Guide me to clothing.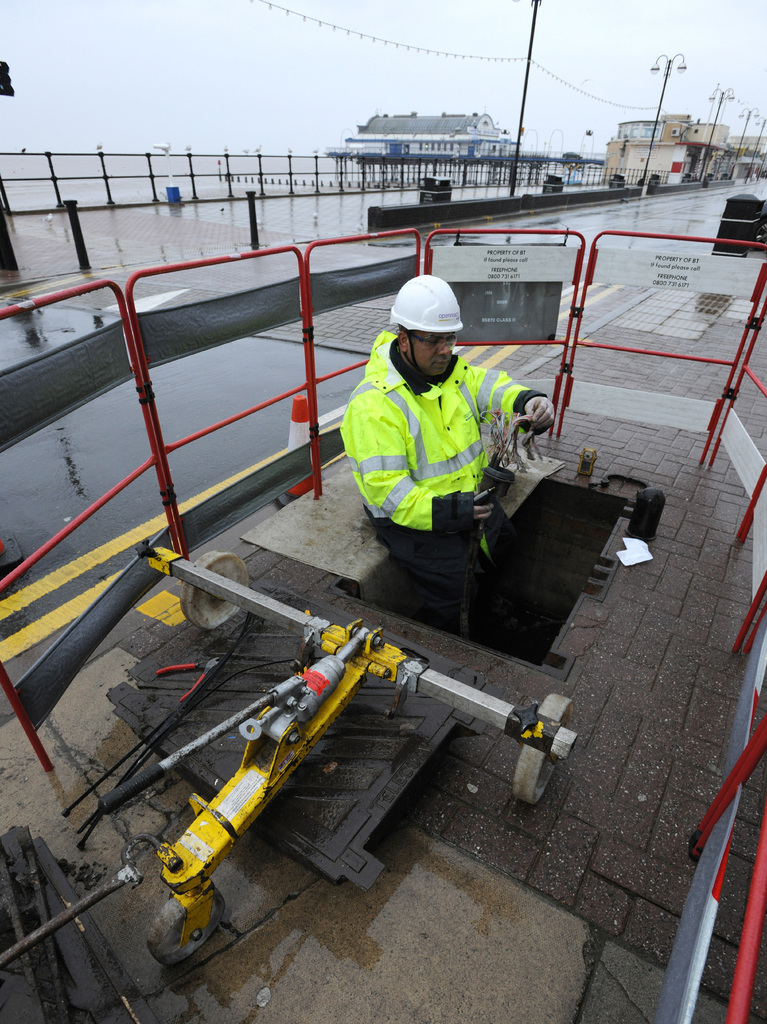
Guidance: {"x1": 351, "y1": 312, "x2": 530, "y2": 568}.
